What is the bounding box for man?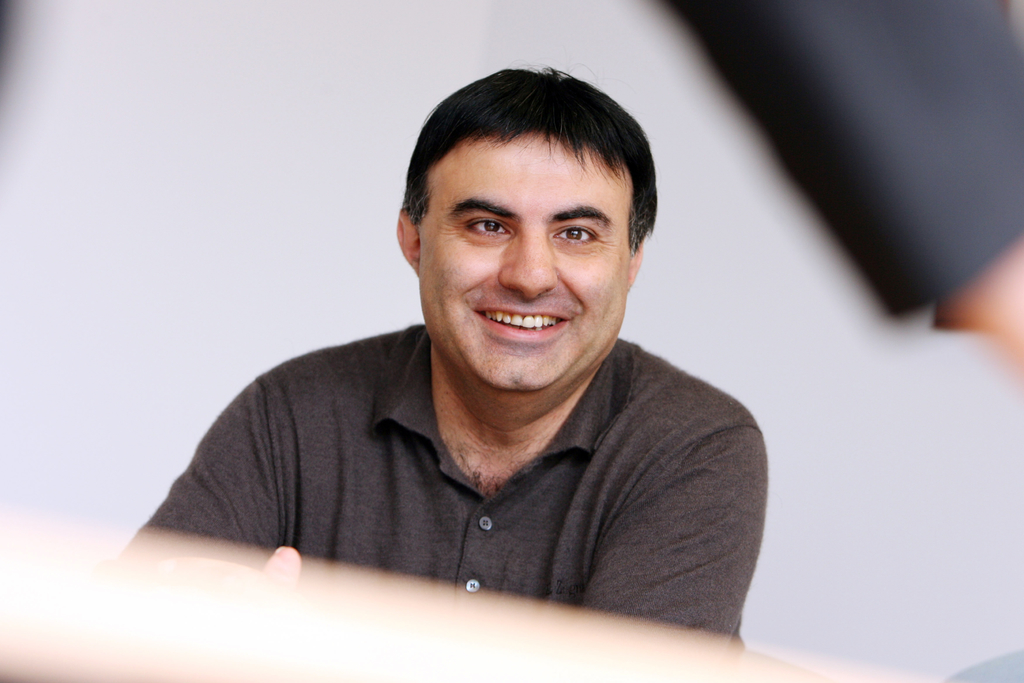
box=[154, 81, 814, 639].
